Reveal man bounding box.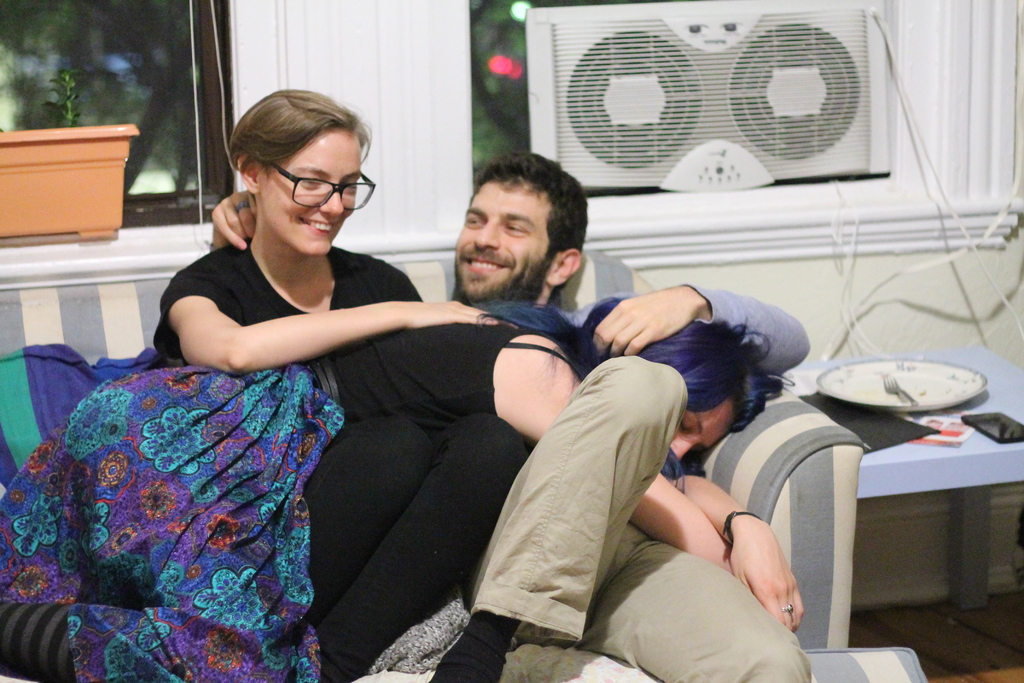
Revealed: bbox(213, 186, 835, 666).
